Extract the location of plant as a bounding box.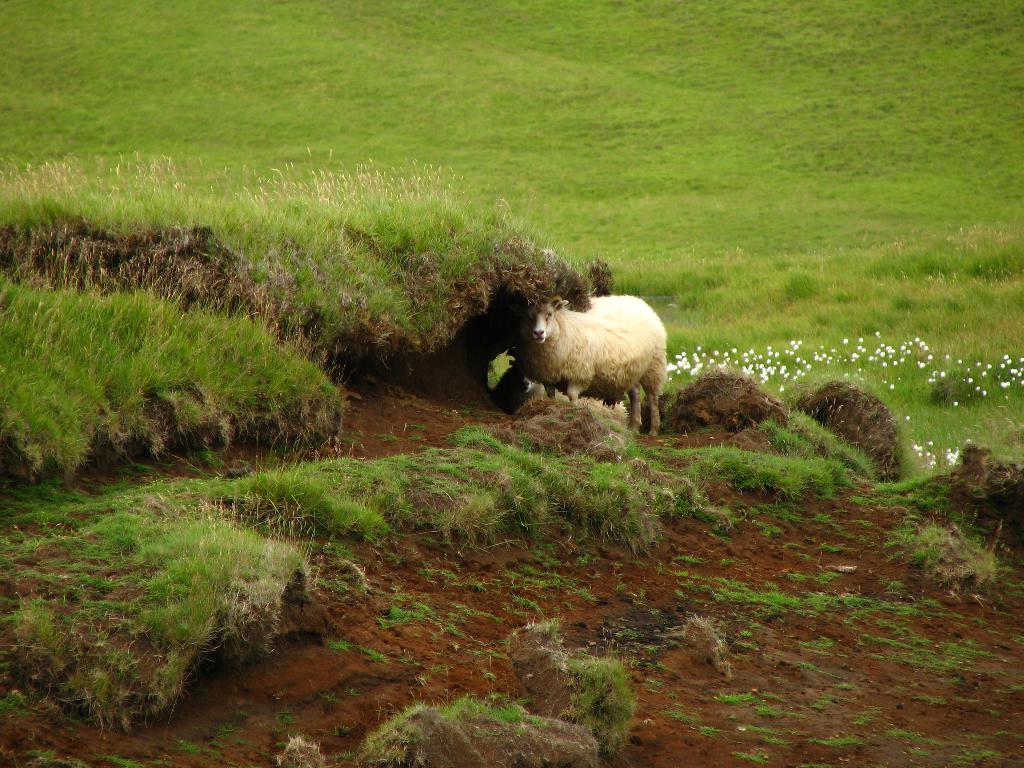
l=700, t=722, r=724, b=737.
